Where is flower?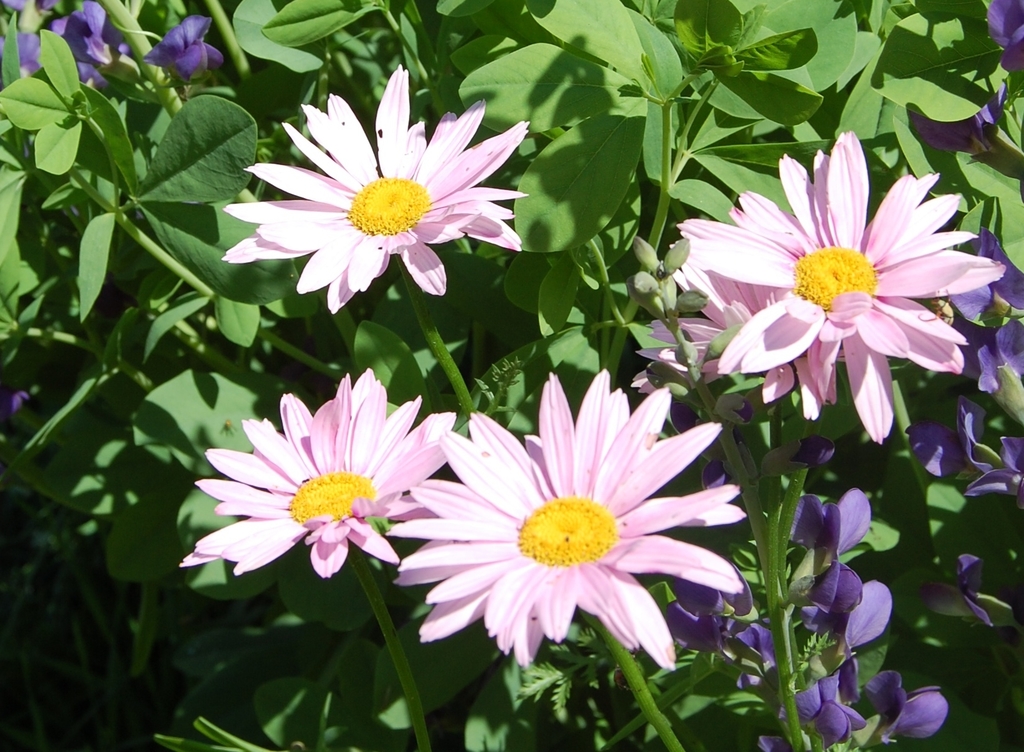
rect(381, 365, 751, 671).
